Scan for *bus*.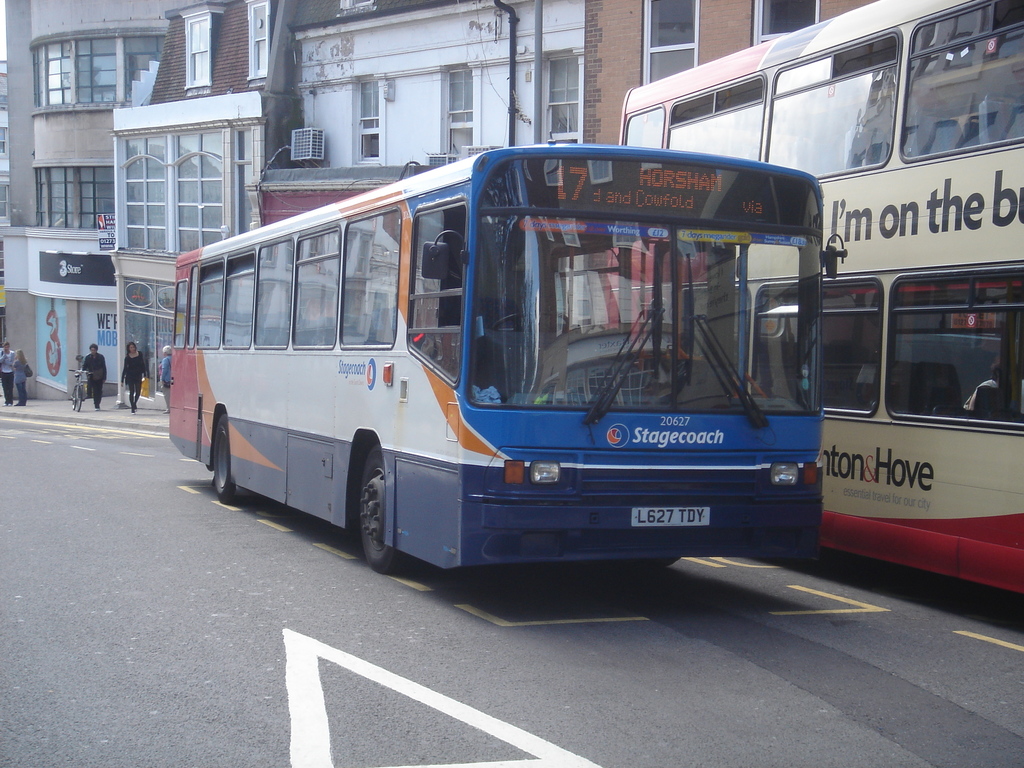
Scan result: select_region(166, 140, 846, 582).
